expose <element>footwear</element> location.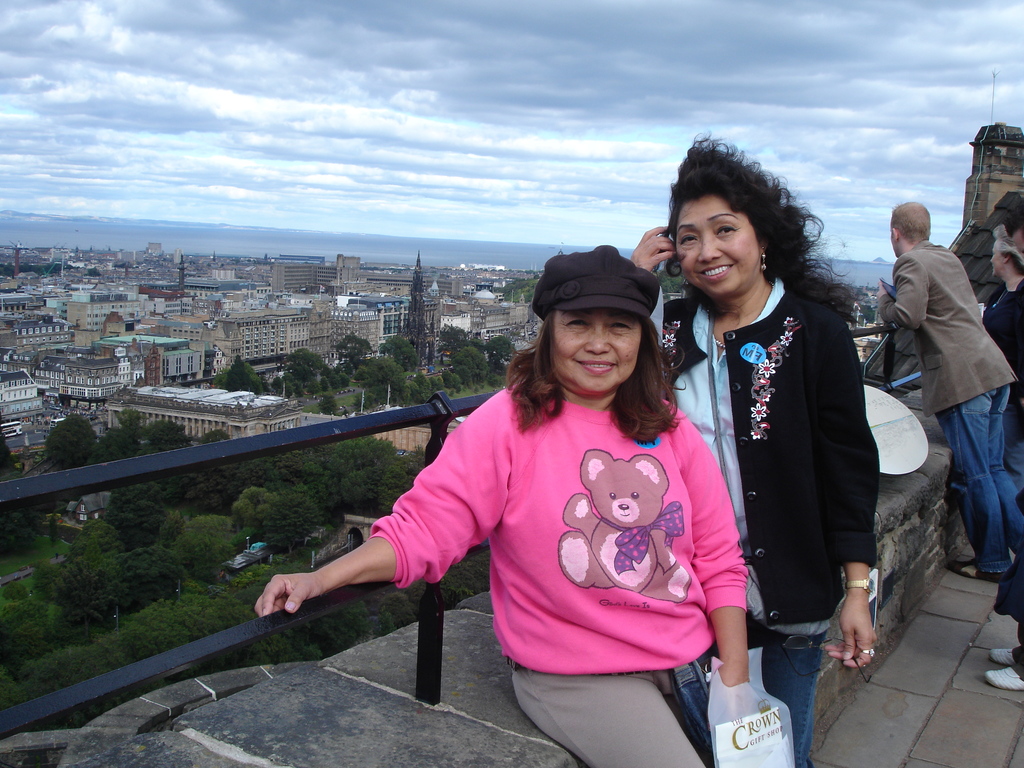
Exposed at l=991, t=647, r=1017, b=668.
